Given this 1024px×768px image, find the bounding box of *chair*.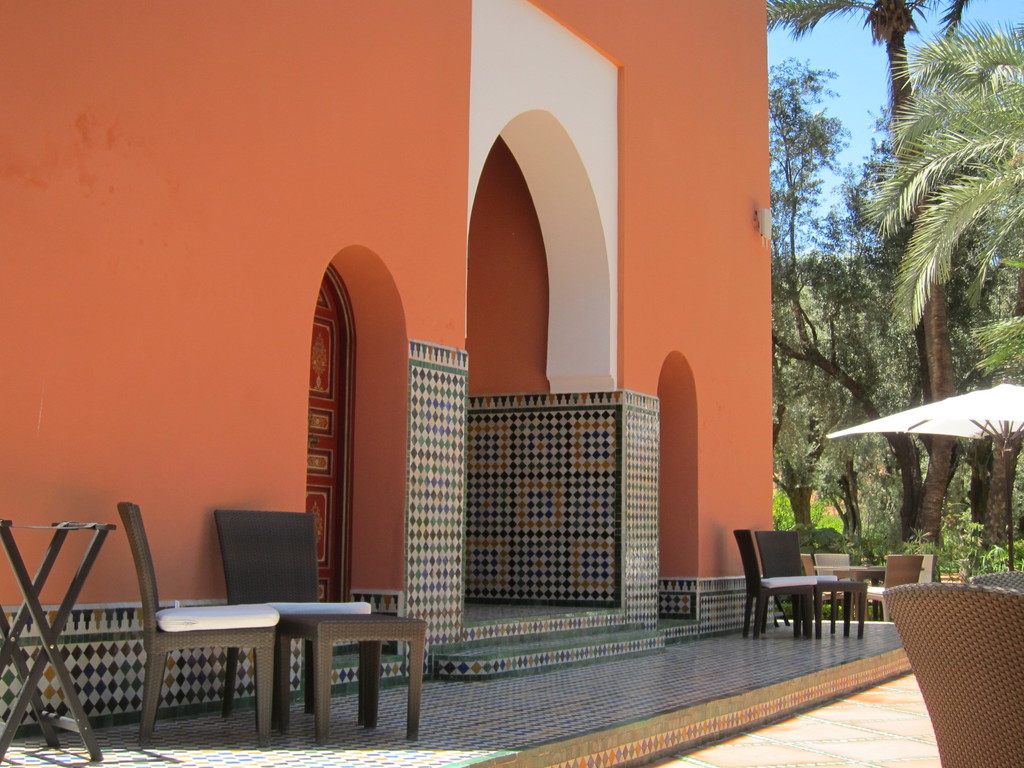
86:518:314:743.
